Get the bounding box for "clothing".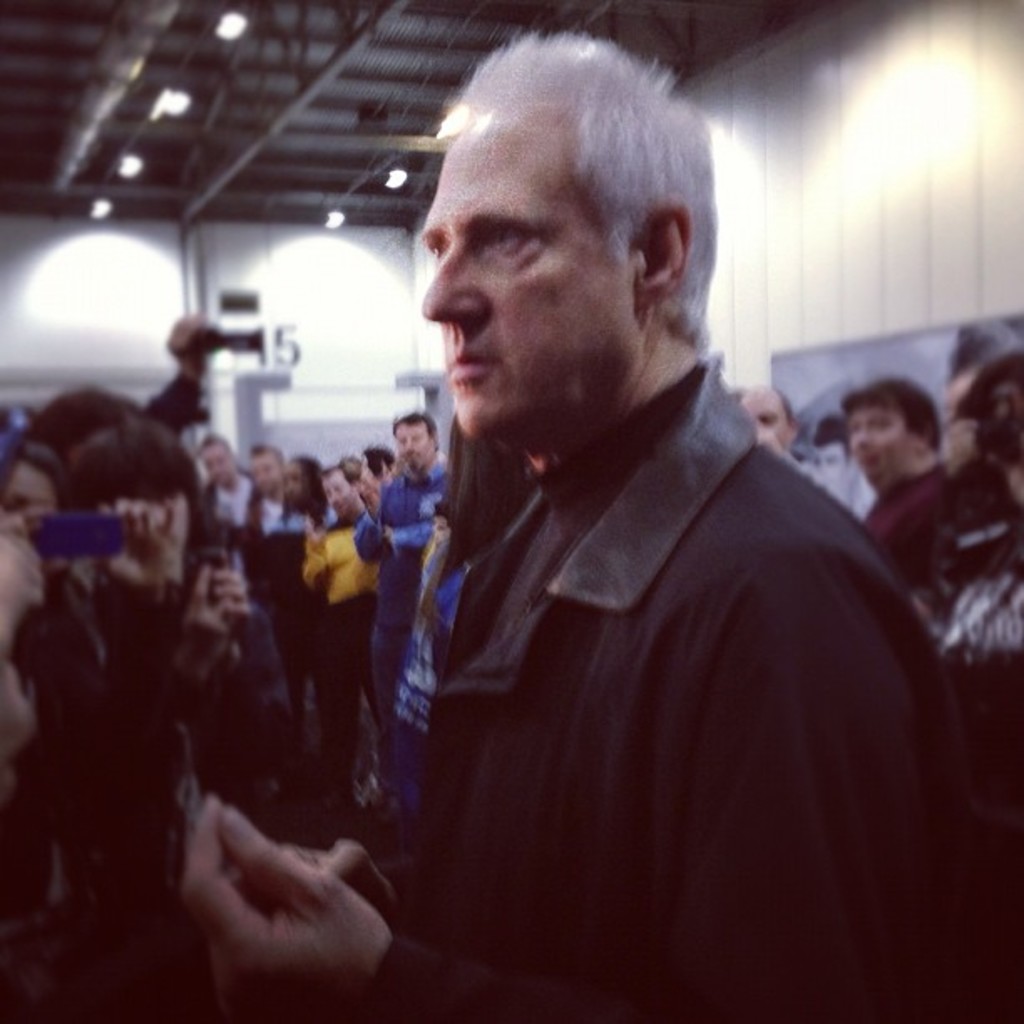
(left=855, top=445, right=955, bottom=584).
